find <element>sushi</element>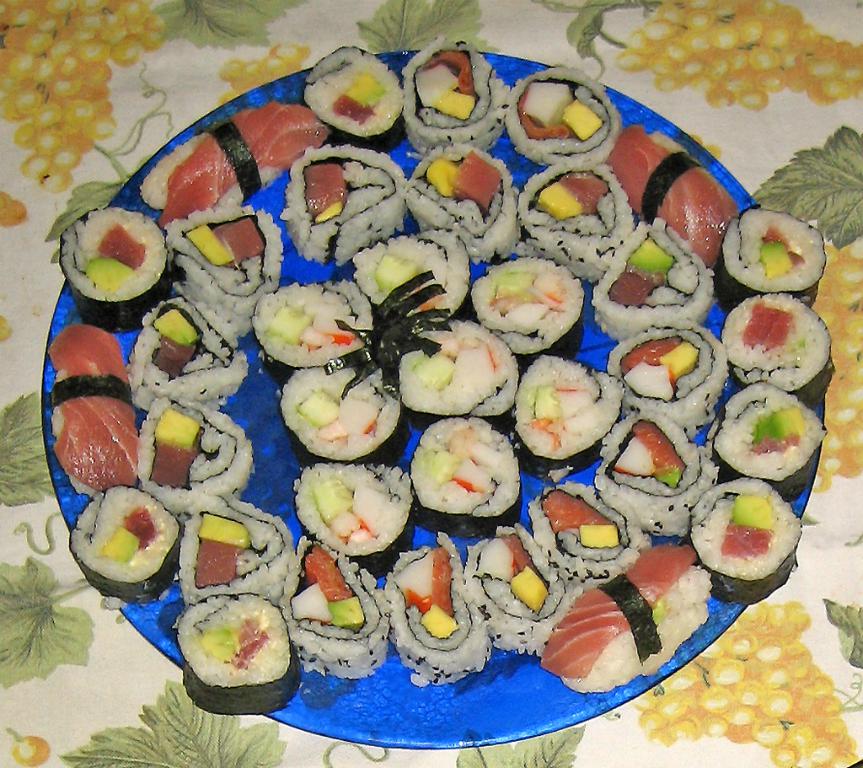
<region>304, 44, 416, 158</region>
